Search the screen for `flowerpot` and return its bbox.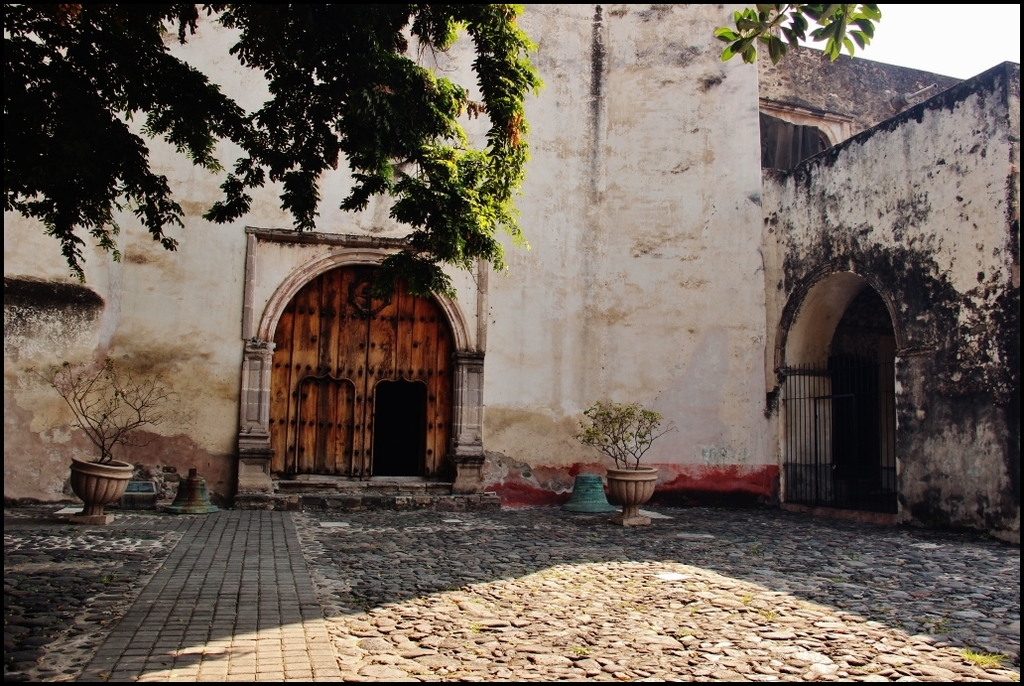
Found: bbox(602, 465, 672, 520).
